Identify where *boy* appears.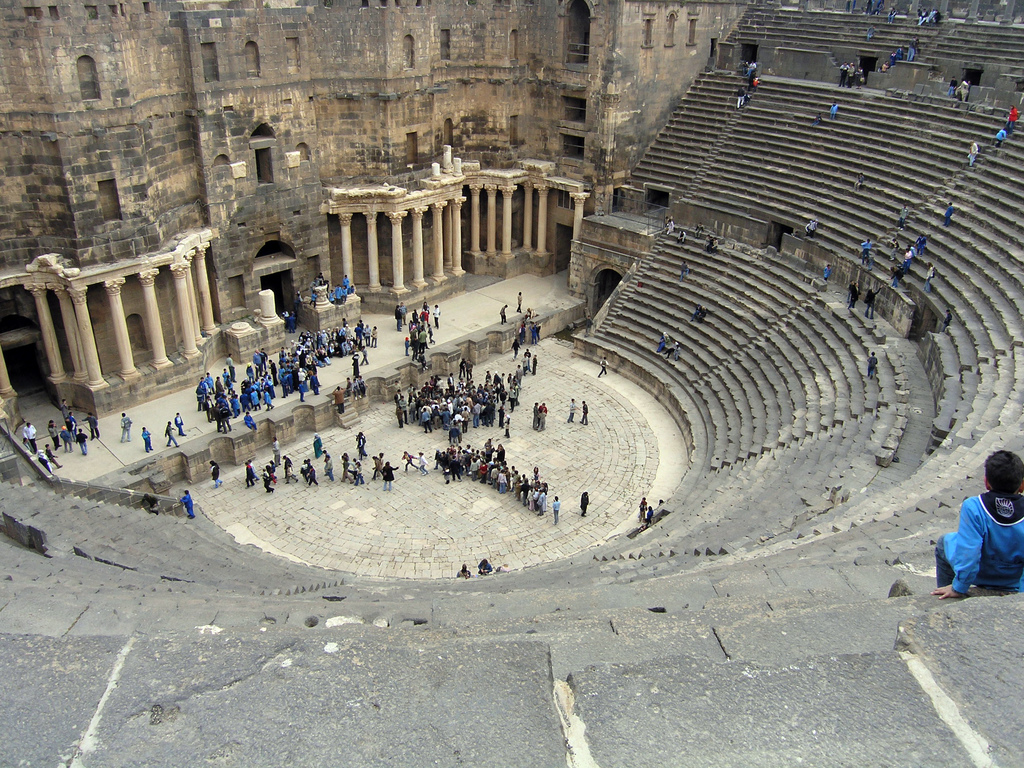
Appears at <region>44, 446, 63, 467</region>.
